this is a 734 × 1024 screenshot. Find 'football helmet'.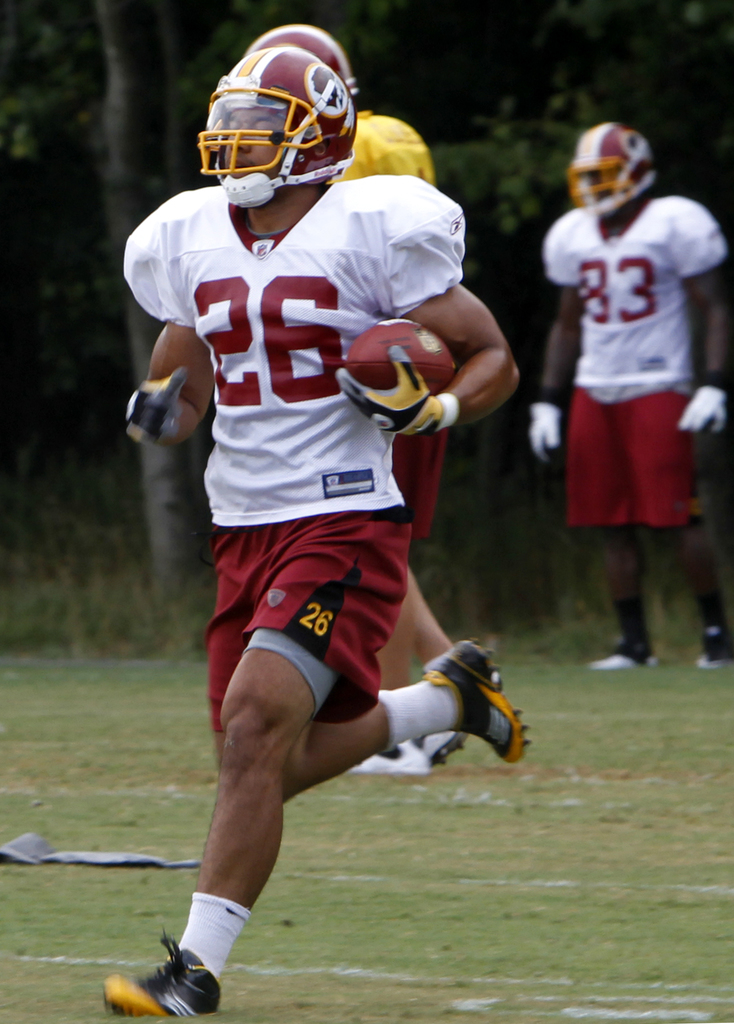
Bounding box: (196,41,365,212).
